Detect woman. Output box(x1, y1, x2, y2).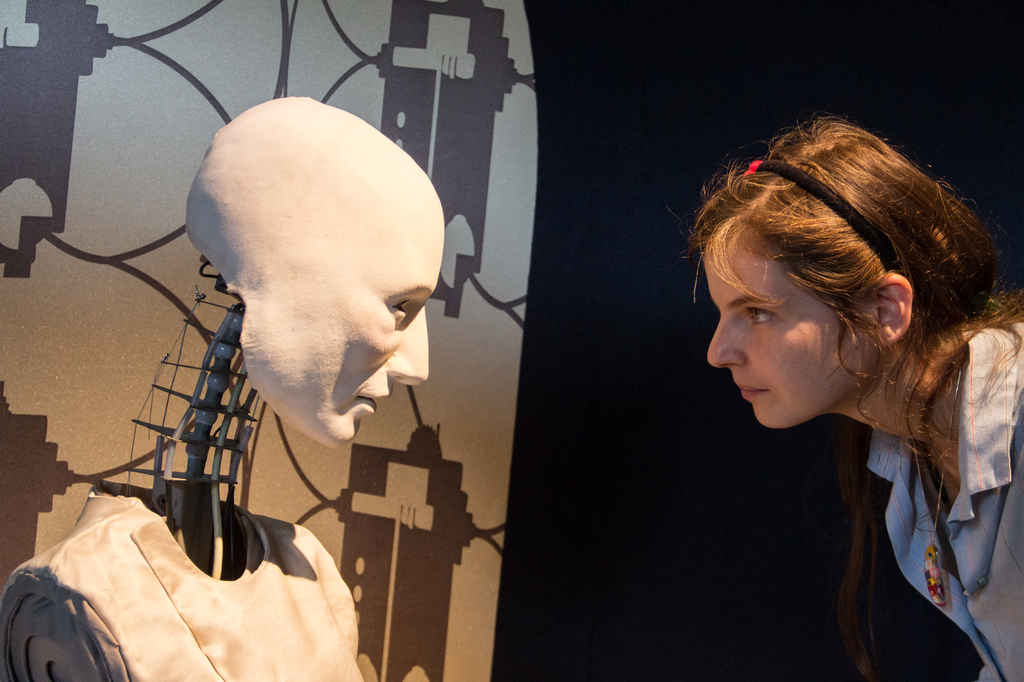
box(595, 112, 1018, 679).
